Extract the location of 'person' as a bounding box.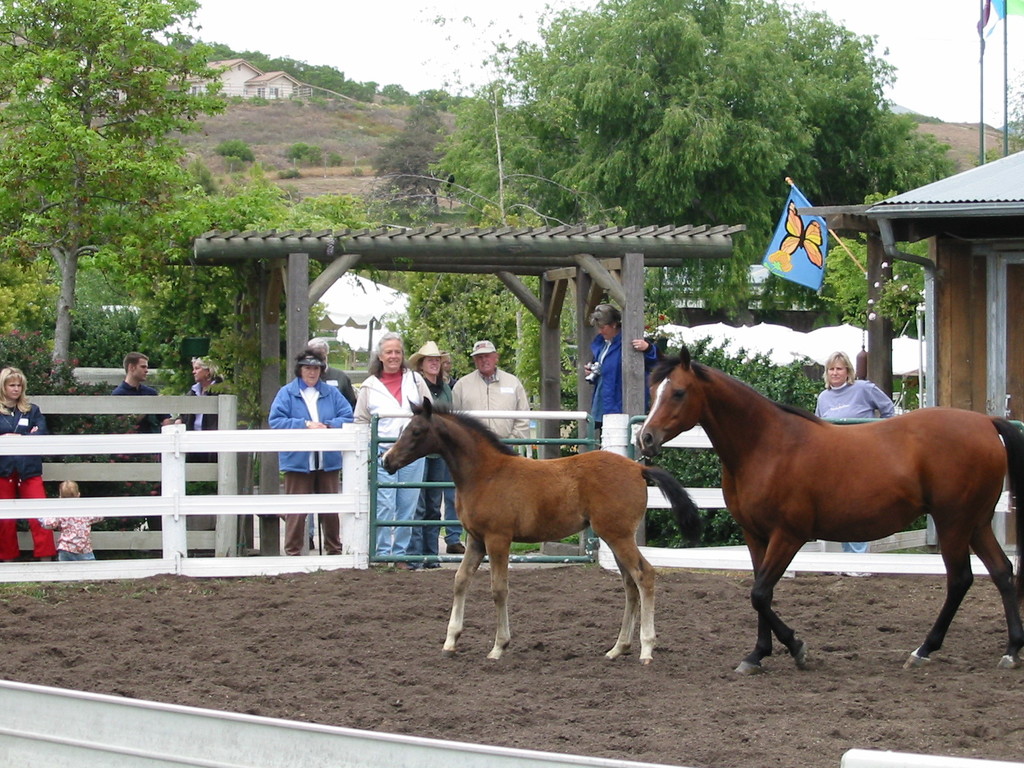
rect(37, 479, 106, 557).
